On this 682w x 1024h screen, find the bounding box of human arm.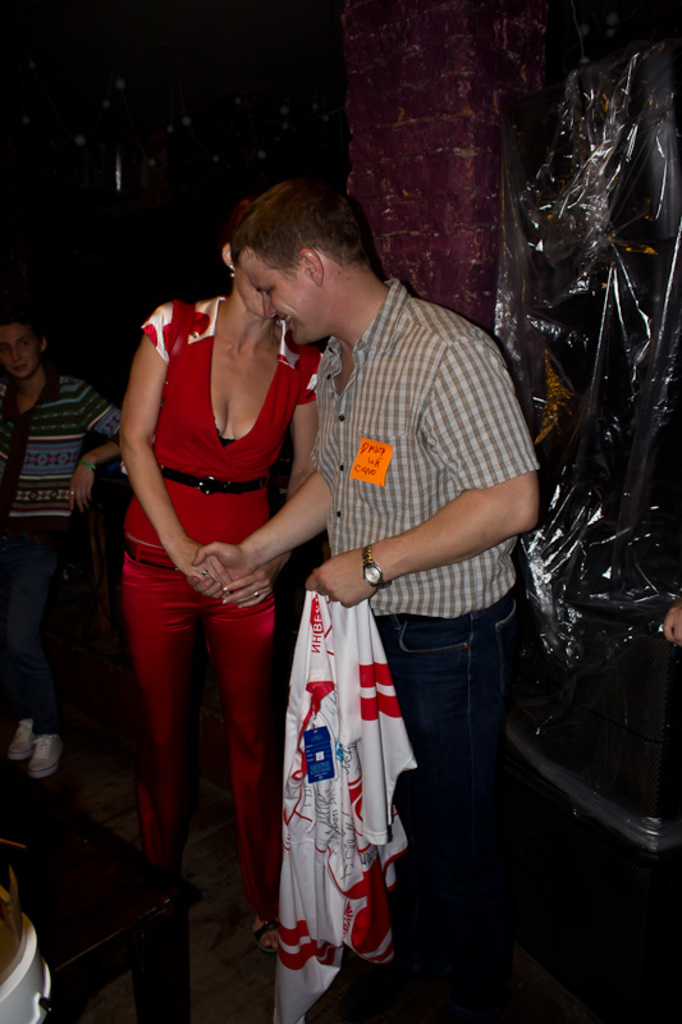
Bounding box: bbox(662, 598, 679, 645).
